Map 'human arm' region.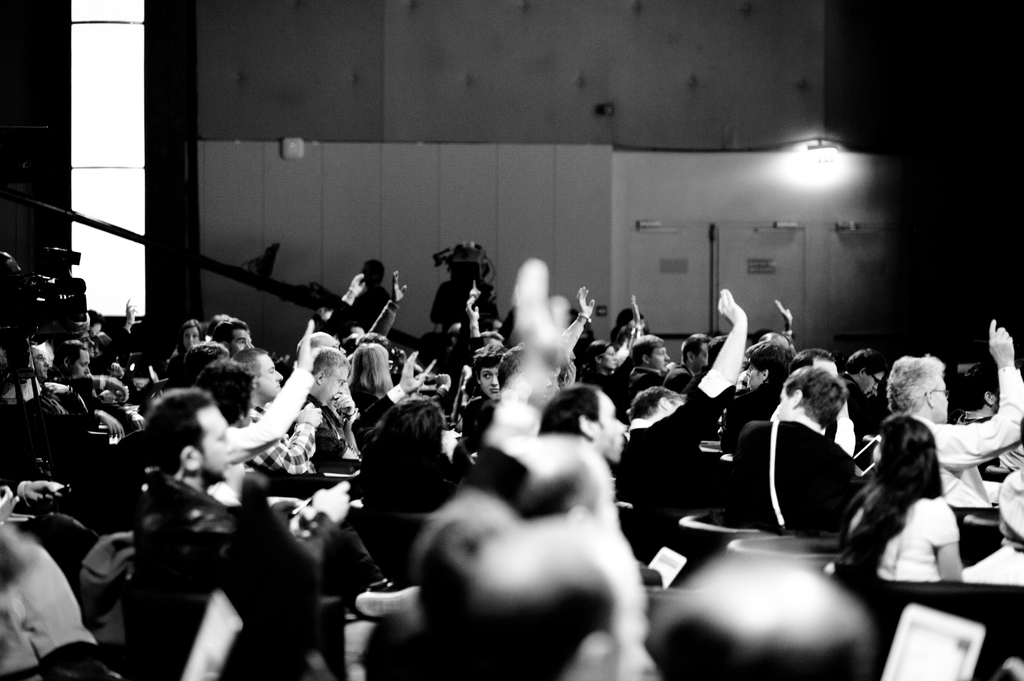
Mapped to detection(90, 405, 125, 440).
